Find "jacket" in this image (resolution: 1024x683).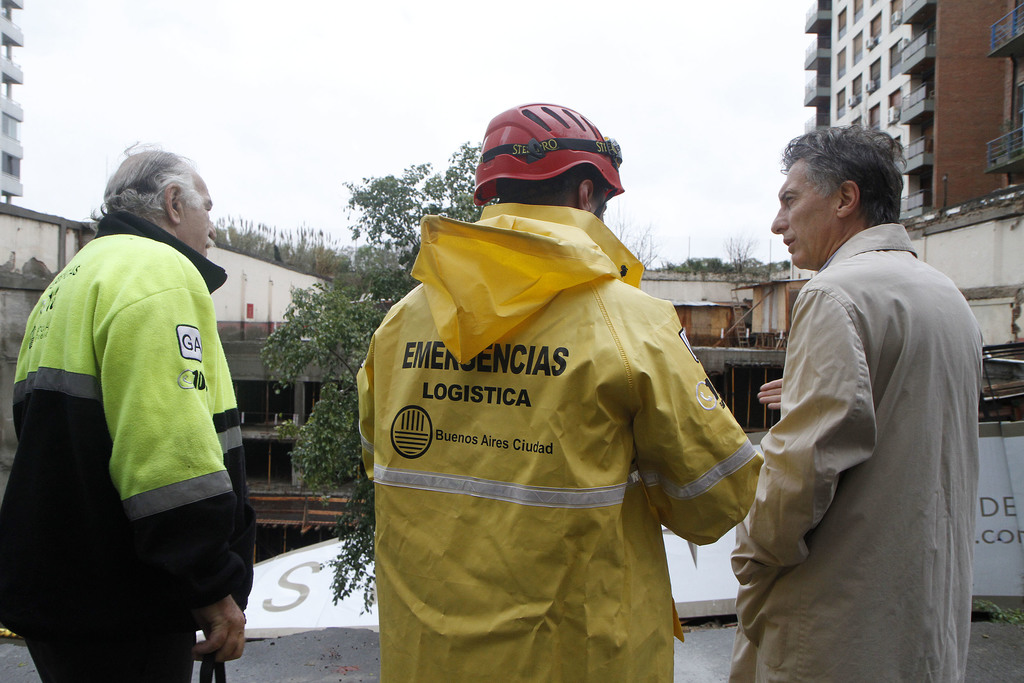
x1=334, y1=185, x2=744, y2=680.
